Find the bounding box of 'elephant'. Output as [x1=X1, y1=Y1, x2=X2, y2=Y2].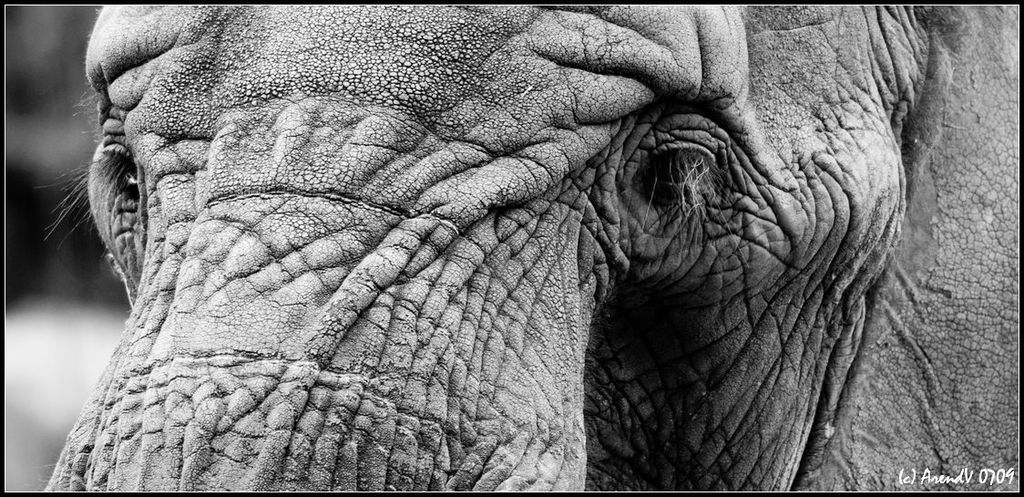
[x1=33, y1=0, x2=988, y2=496].
